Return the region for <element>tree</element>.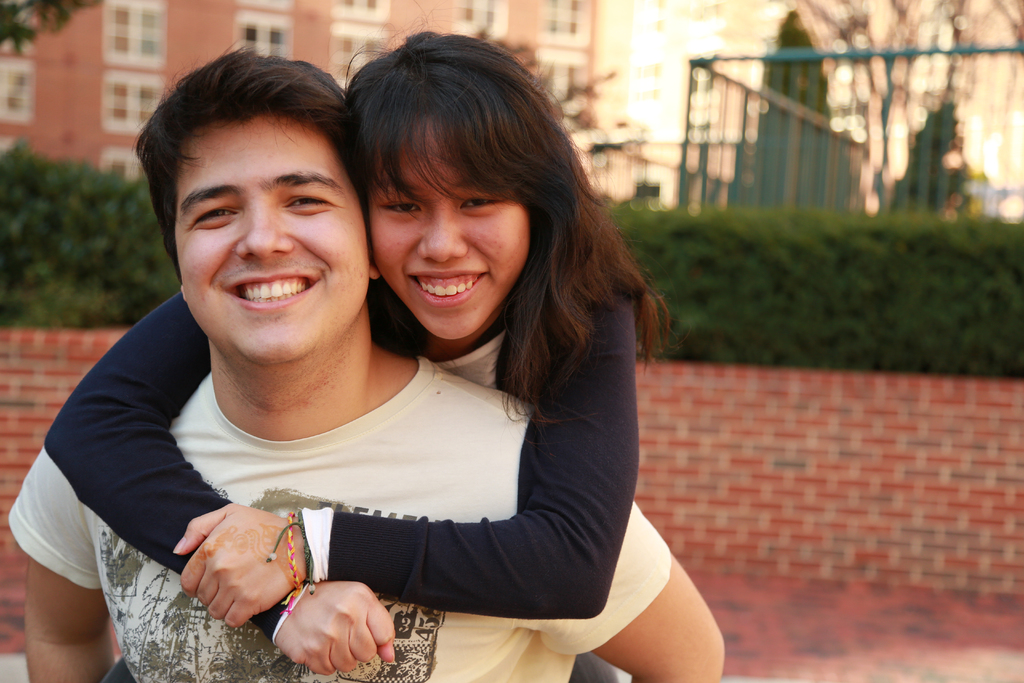
(0, 0, 106, 55).
